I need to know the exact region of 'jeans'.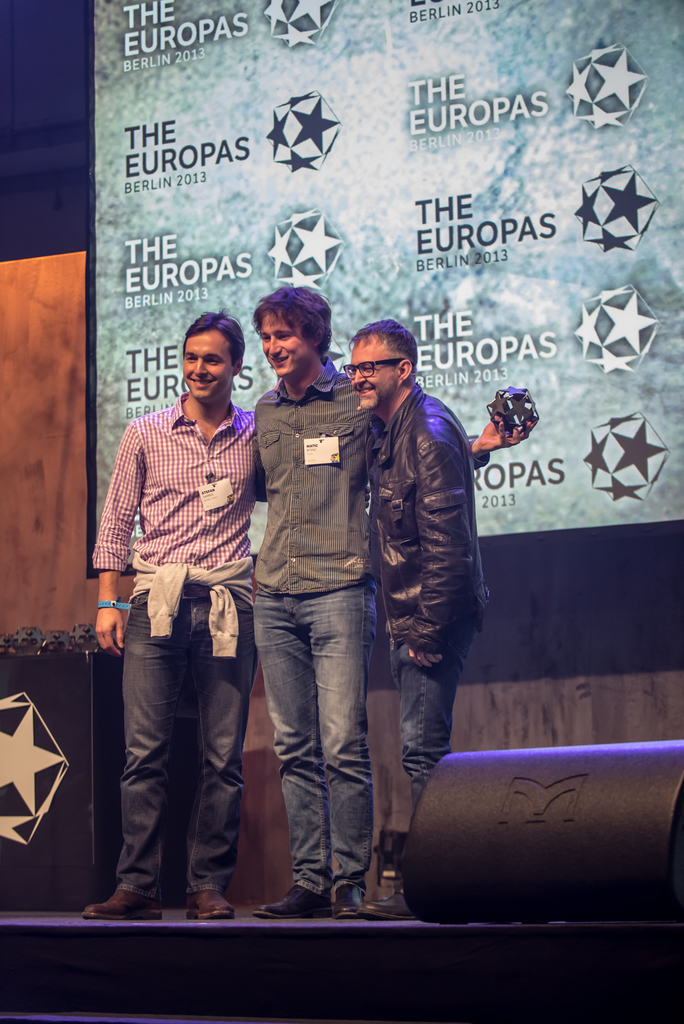
Region: bbox=[117, 581, 261, 901].
